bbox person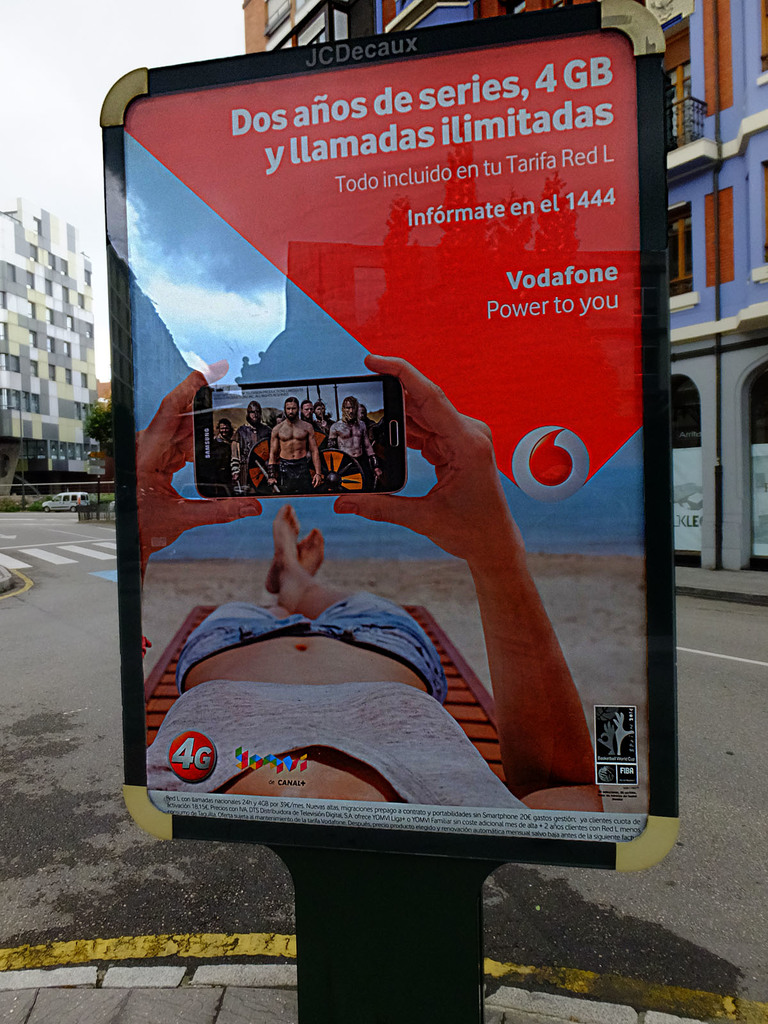
x1=268, y1=399, x2=317, y2=488
